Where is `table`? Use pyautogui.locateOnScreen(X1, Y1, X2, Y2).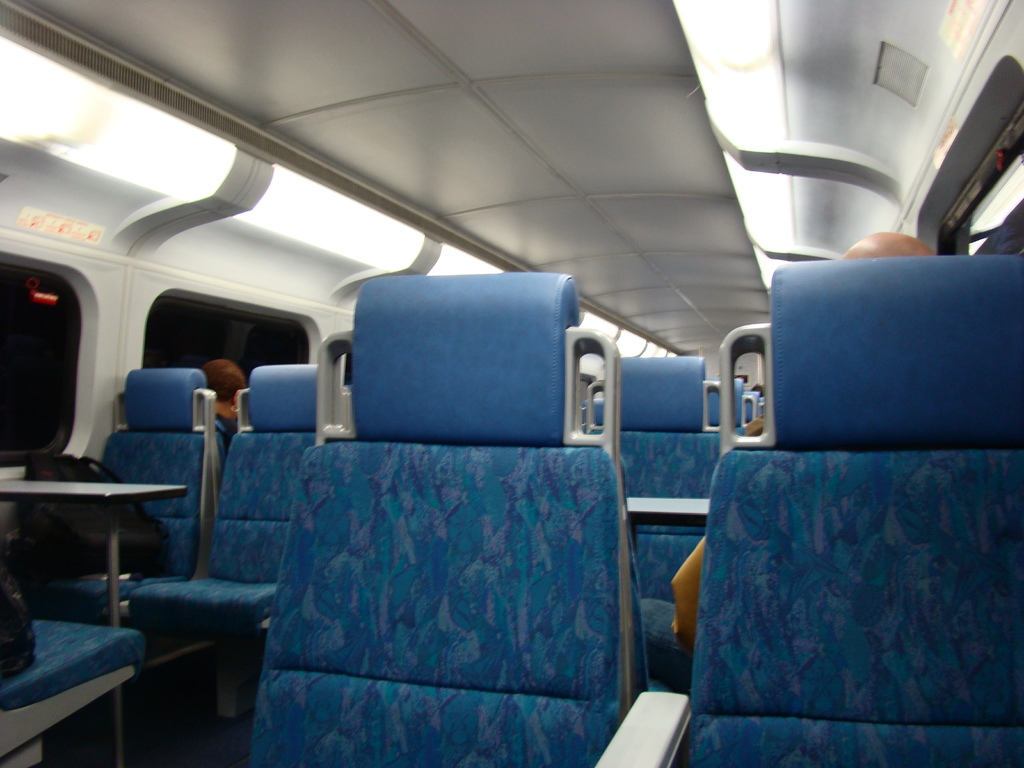
pyautogui.locateOnScreen(0, 481, 185, 767).
